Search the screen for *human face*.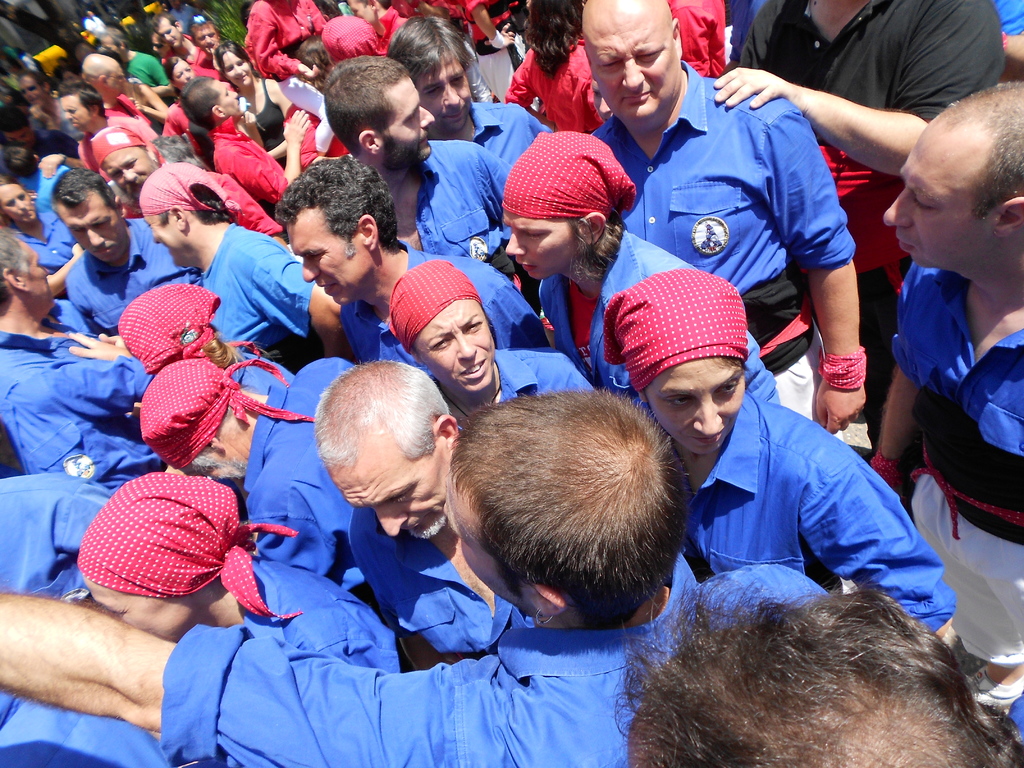
Found at detection(329, 458, 451, 537).
